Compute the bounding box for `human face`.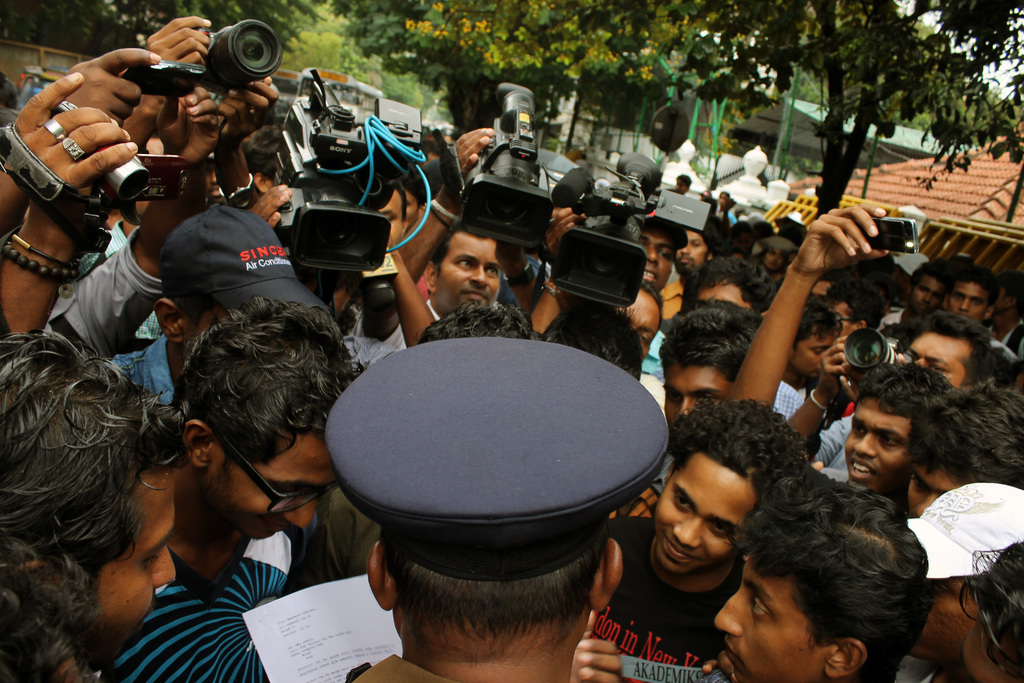
bbox=[906, 268, 942, 300].
